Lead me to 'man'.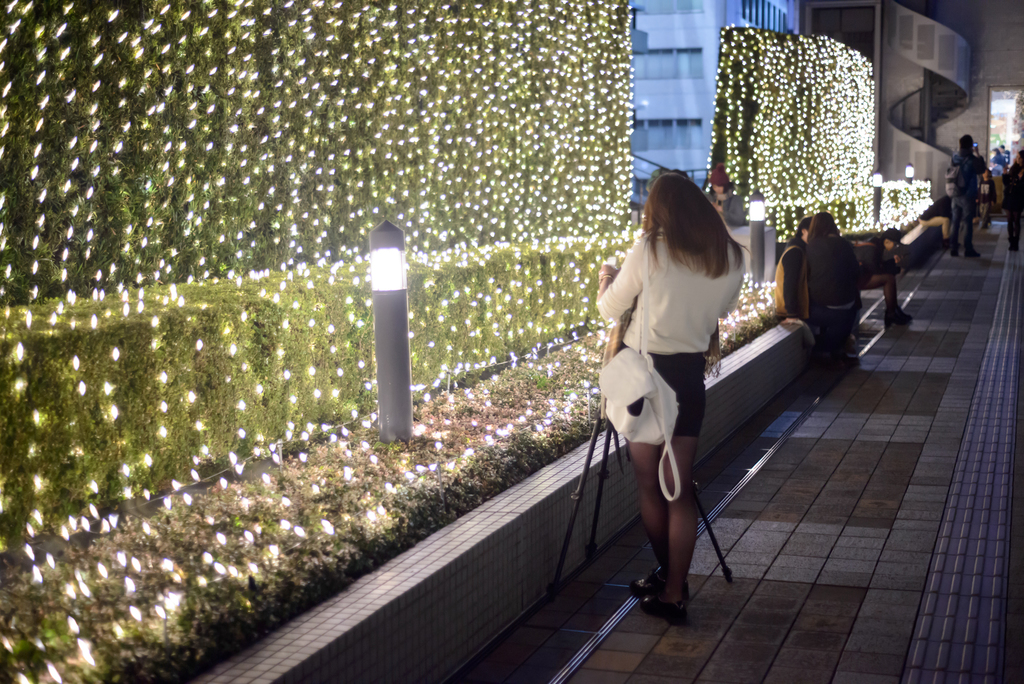
Lead to 948/128/1004/233.
